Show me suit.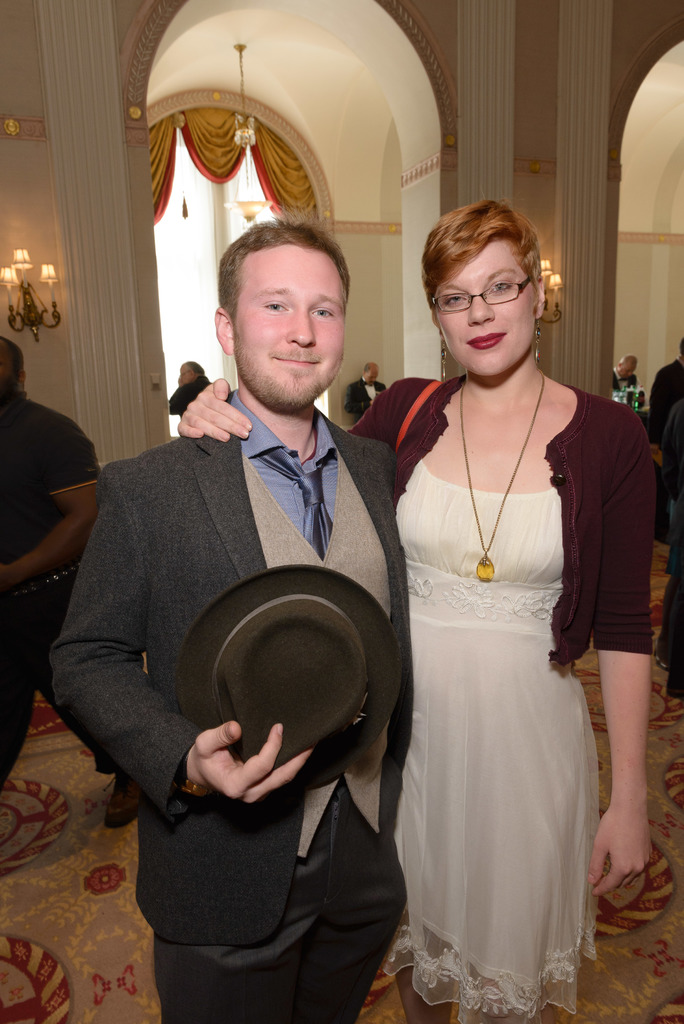
suit is here: pyautogui.locateOnScreen(74, 319, 438, 969).
